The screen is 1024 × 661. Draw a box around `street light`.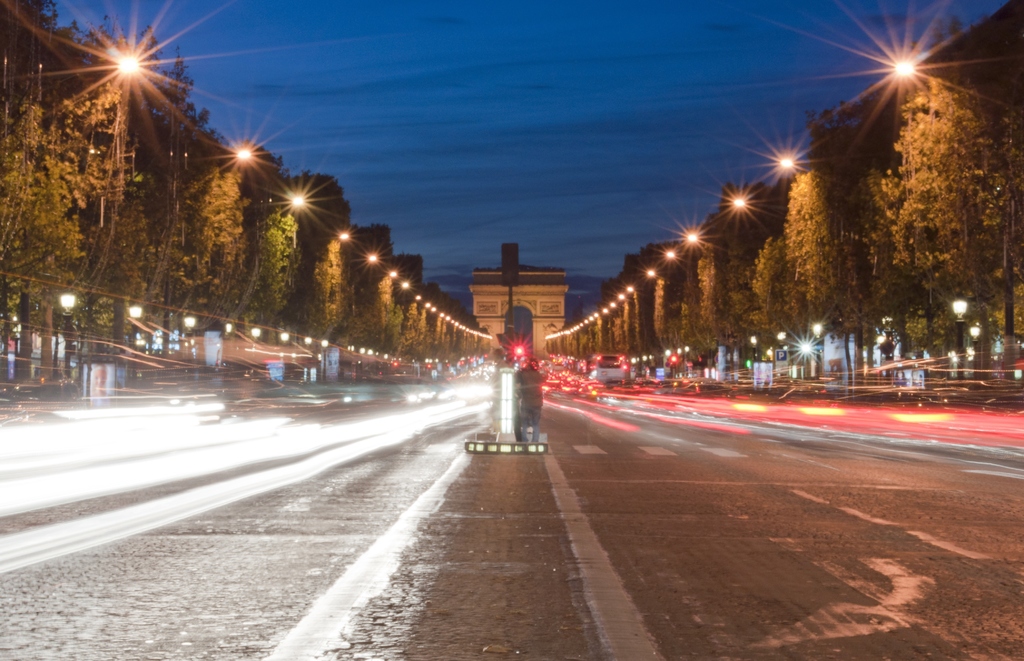
(56,293,79,393).
